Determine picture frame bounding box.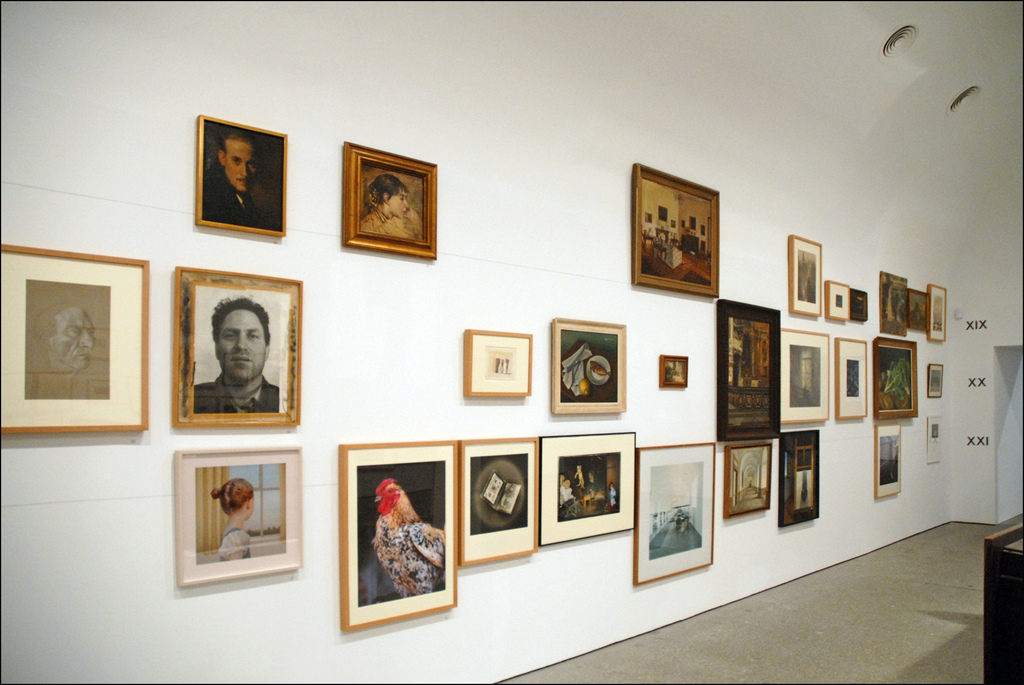
Determined: bbox=[724, 442, 772, 517].
